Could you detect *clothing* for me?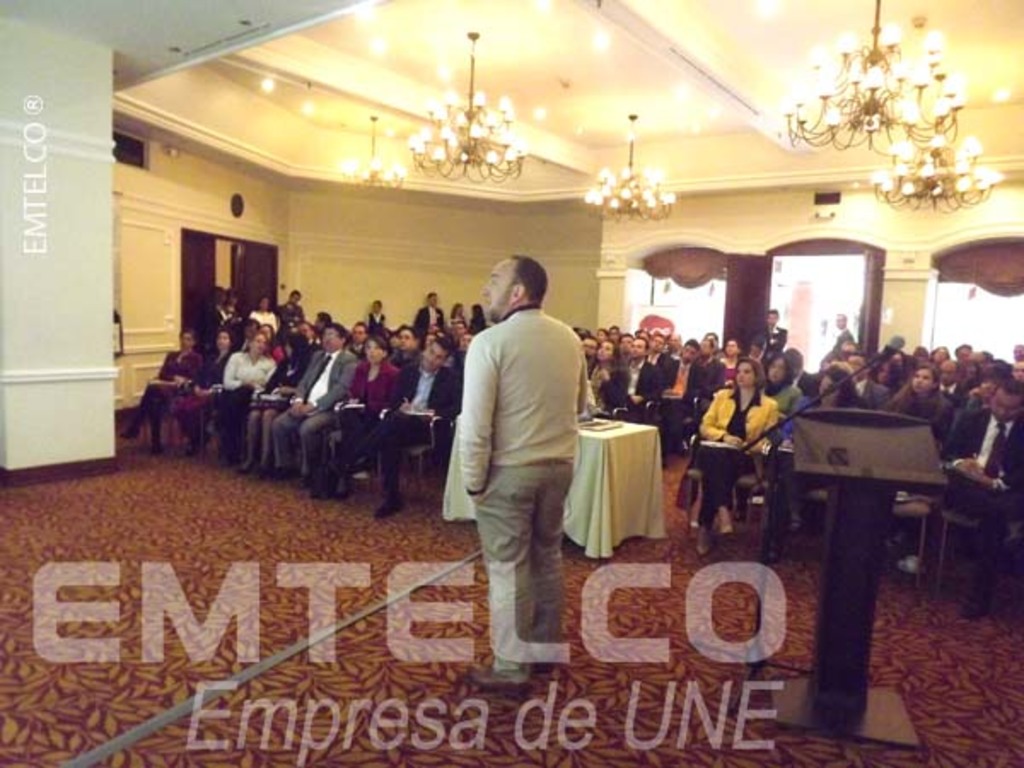
Detection result: [left=952, top=391, right=990, bottom=430].
